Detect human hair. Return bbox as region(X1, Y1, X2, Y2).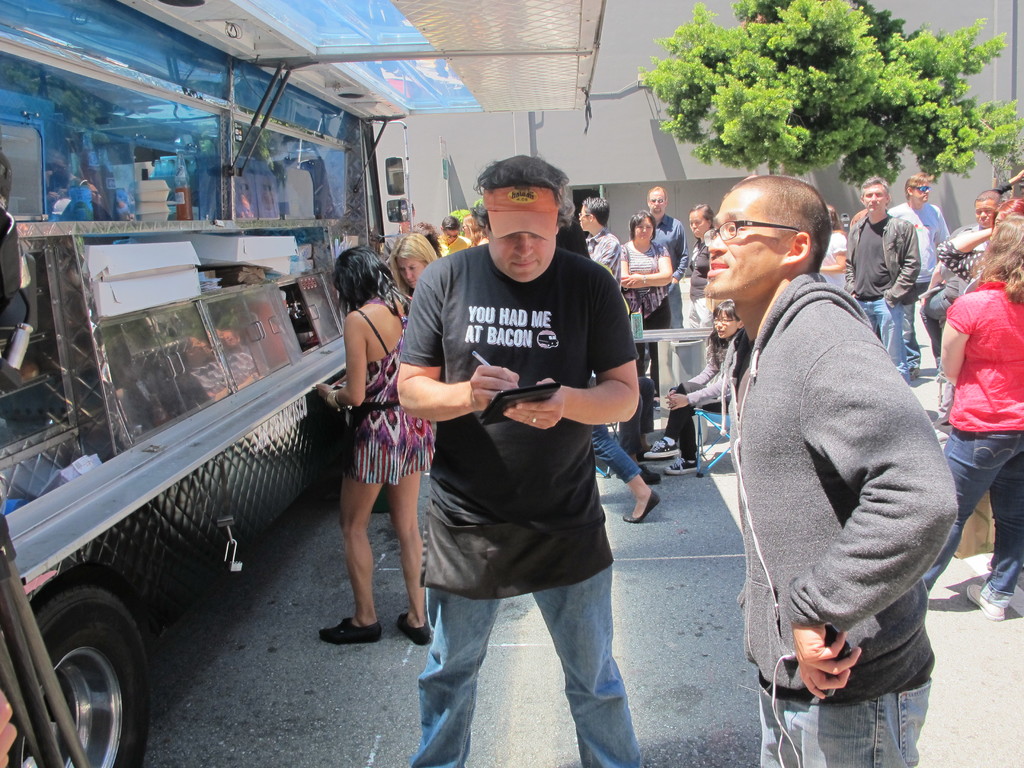
region(390, 226, 440, 294).
